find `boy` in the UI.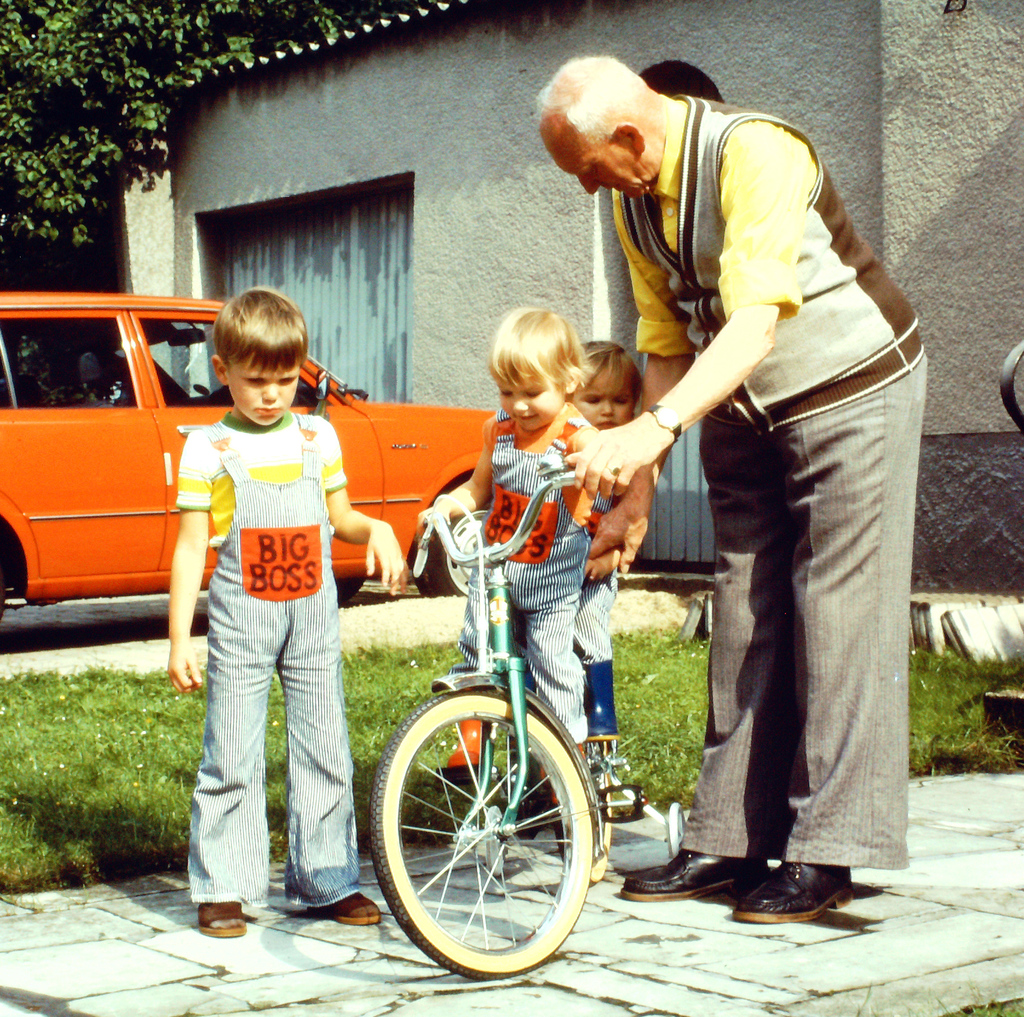
UI element at (left=566, top=340, right=642, bottom=755).
